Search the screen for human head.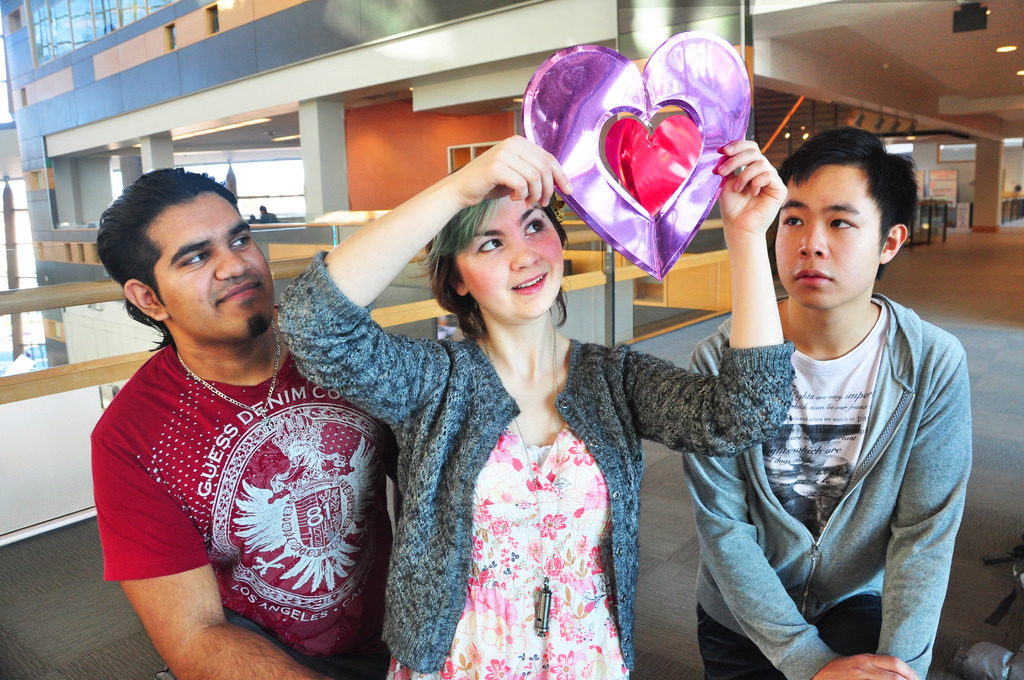
Found at pyautogui.locateOnScreen(1014, 181, 1023, 195).
